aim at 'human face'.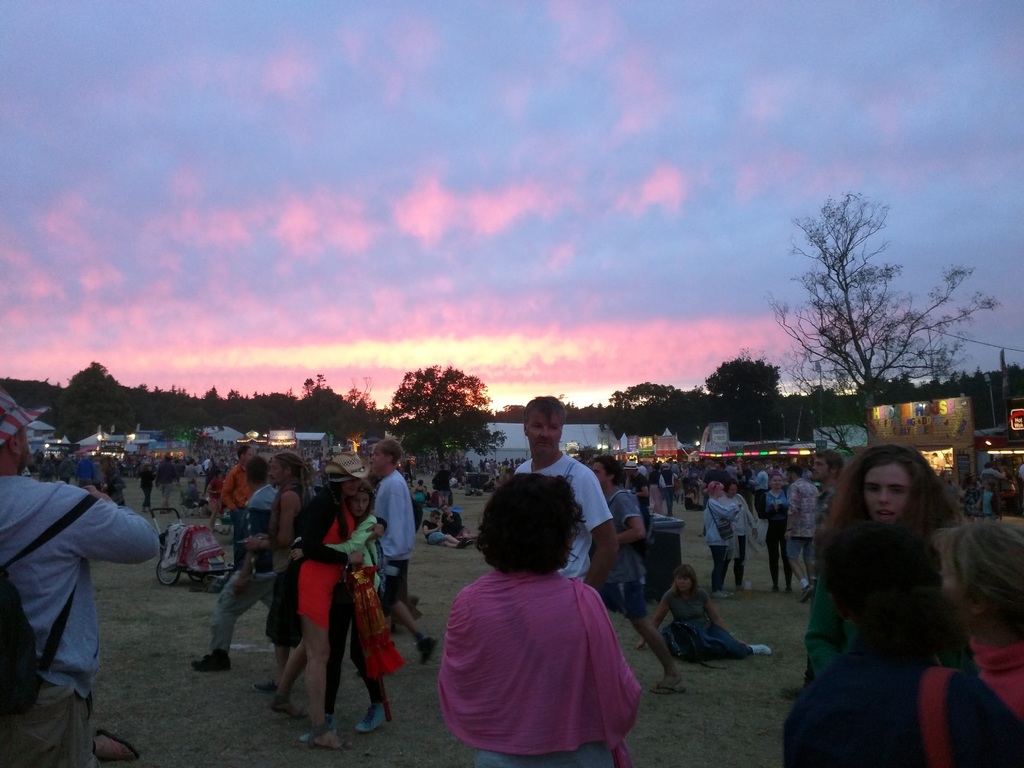
Aimed at region(712, 463, 723, 475).
